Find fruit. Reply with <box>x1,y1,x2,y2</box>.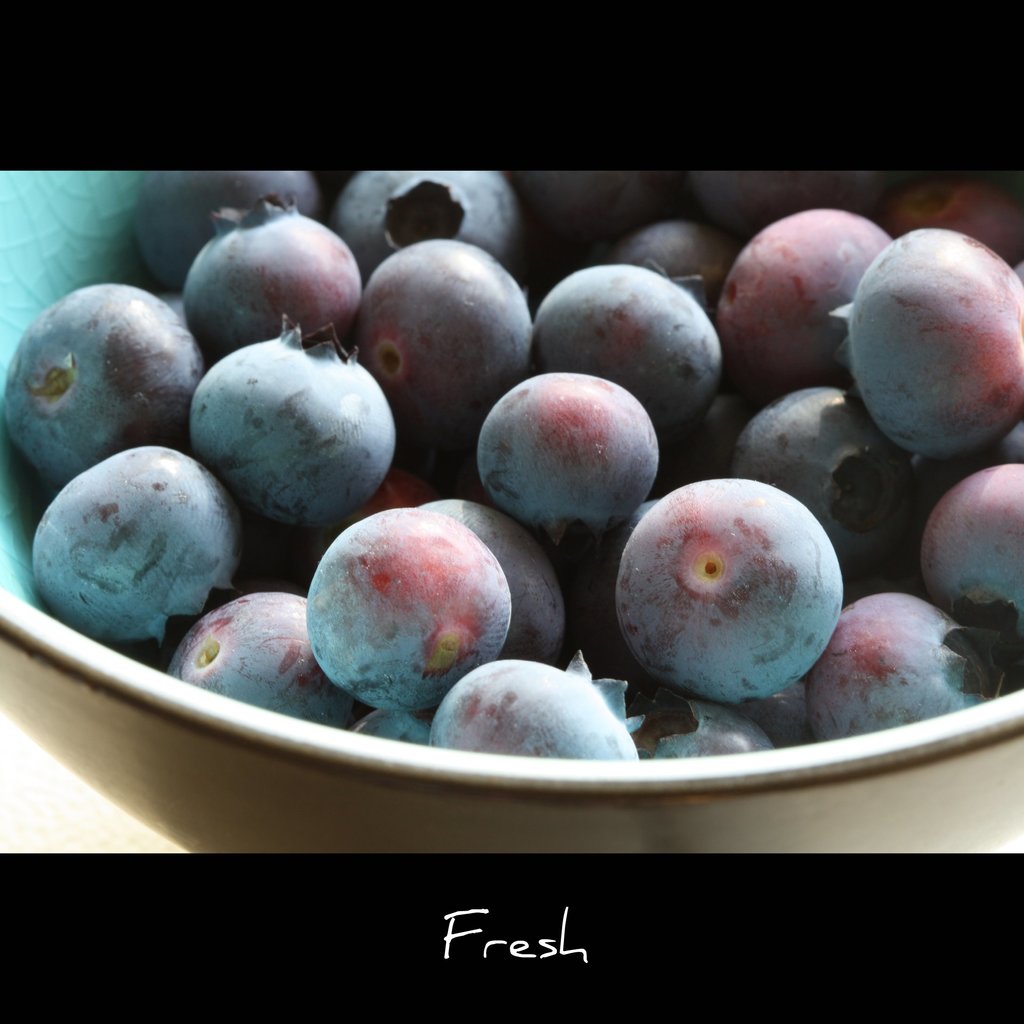
<box>32,443,242,667</box>.
